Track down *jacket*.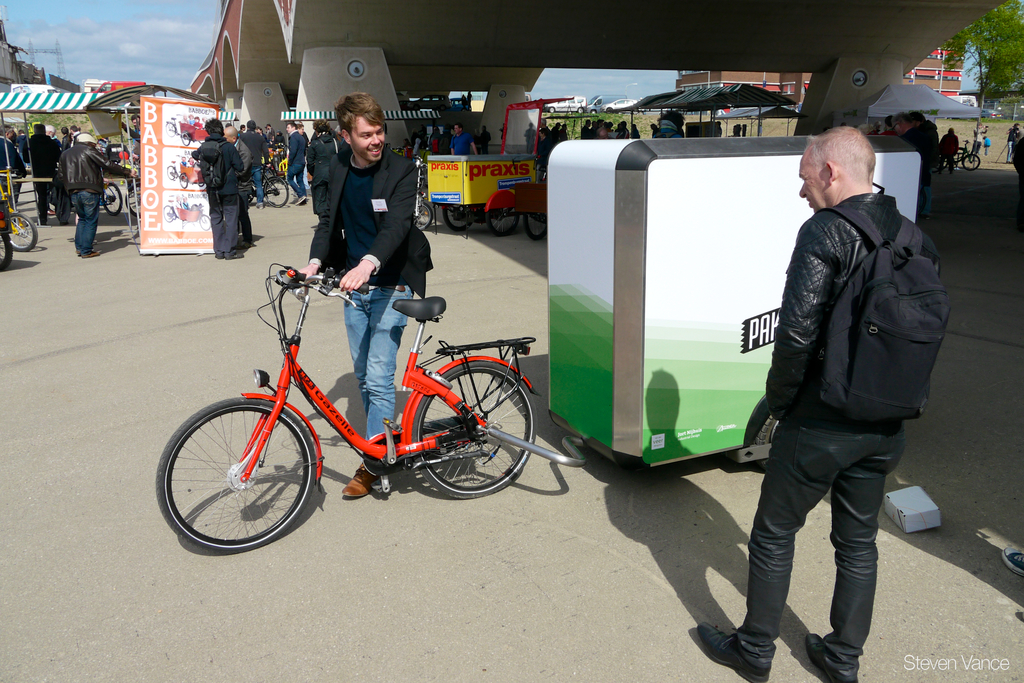
Tracked to [left=20, top=131, right=58, bottom=178].
